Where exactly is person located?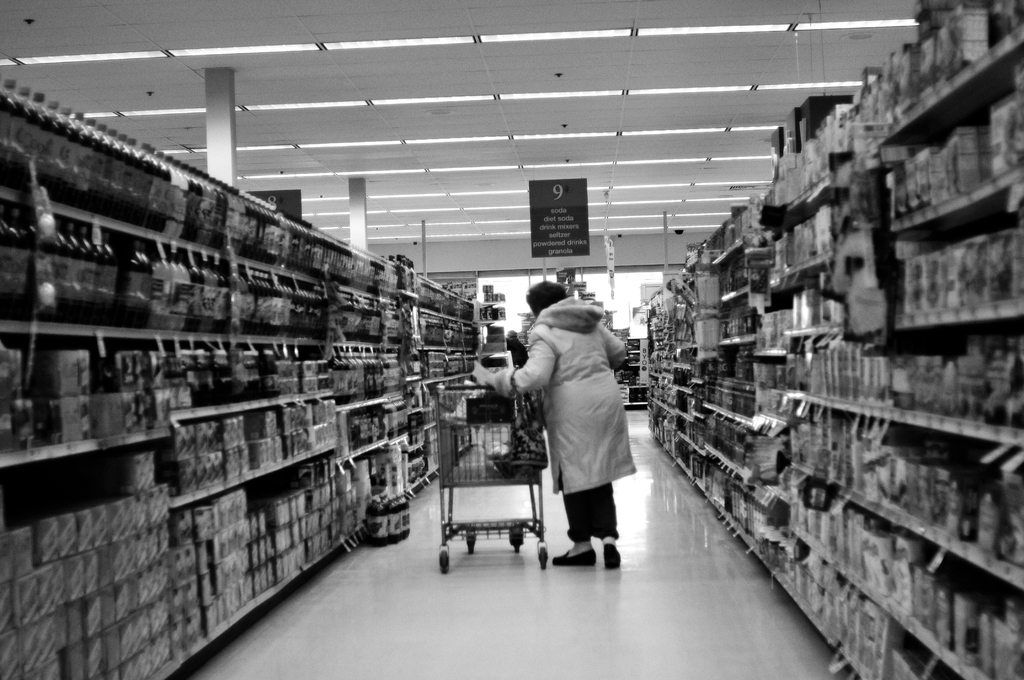
Its bounding box is bbox(506, 262, 650, 583).
